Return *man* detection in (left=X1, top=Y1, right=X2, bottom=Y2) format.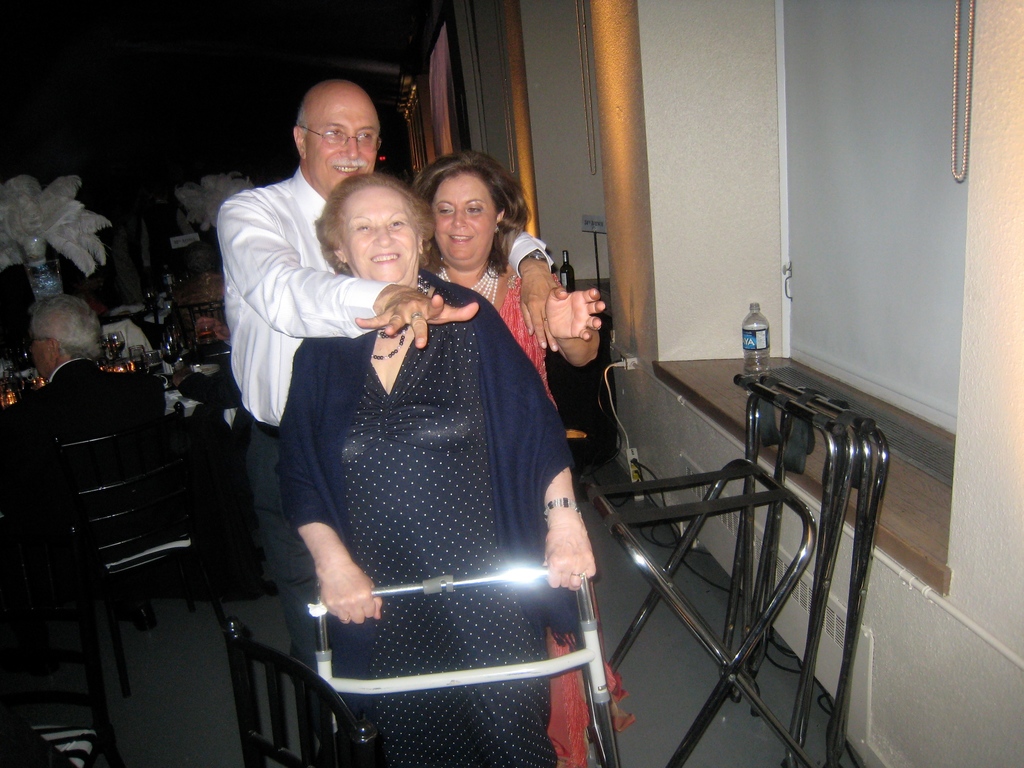
(left=198, top=141, right=619, bottom=749).
